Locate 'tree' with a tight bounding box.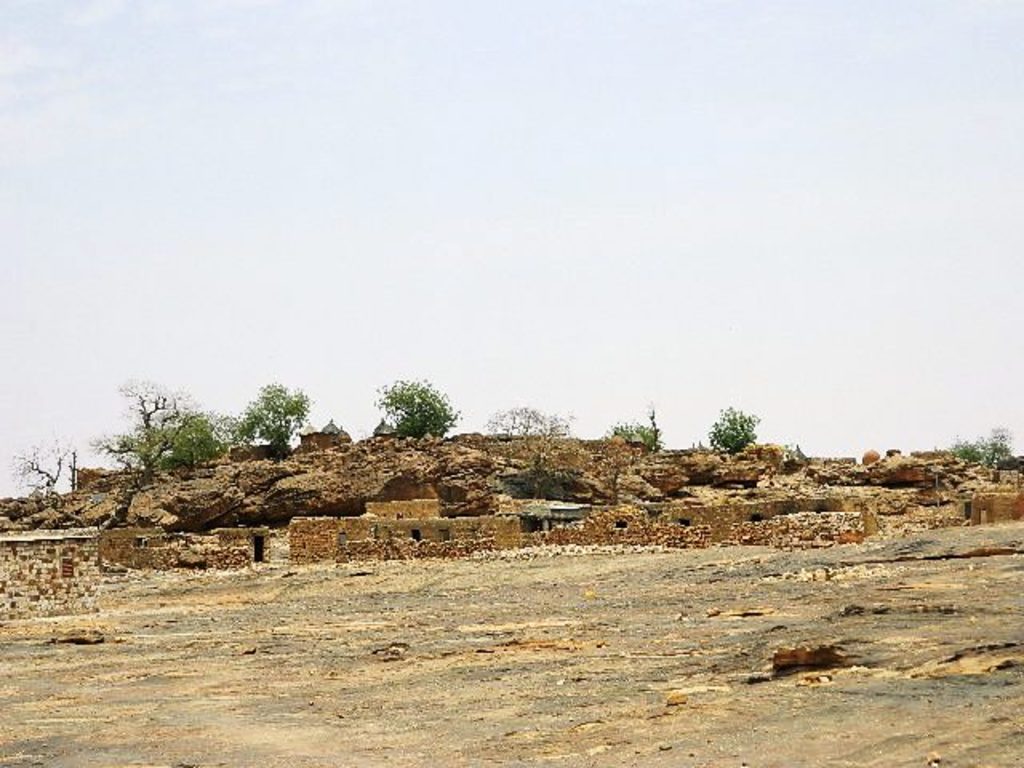
box=[706, 403, 758, 456].
